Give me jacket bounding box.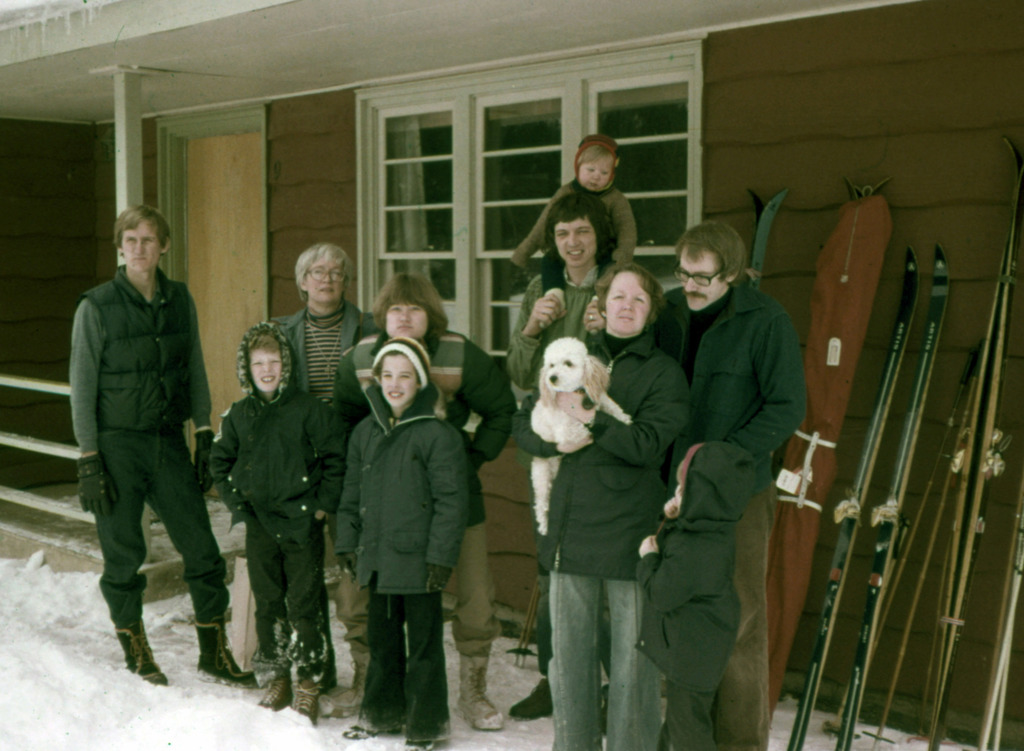
{"x1": 534, "y1": 332, "x2": 688, "y2": 571}.
